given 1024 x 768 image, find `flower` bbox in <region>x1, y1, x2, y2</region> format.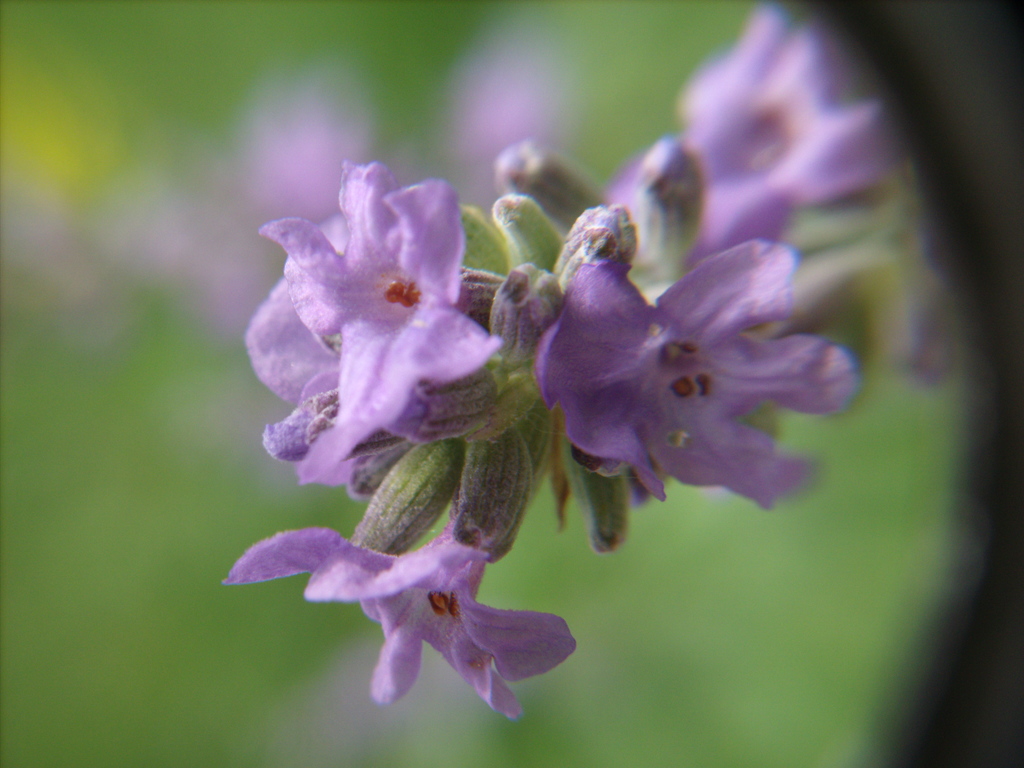
<region>531, 204, 856, 558</region>.
